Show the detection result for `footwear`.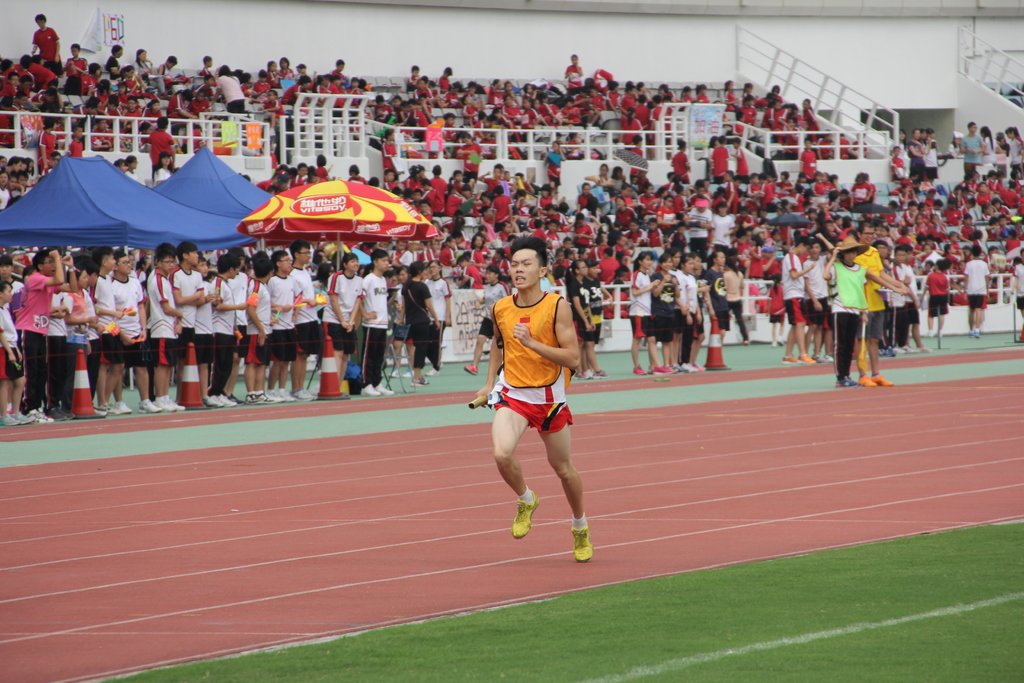
915,344,931,353.
